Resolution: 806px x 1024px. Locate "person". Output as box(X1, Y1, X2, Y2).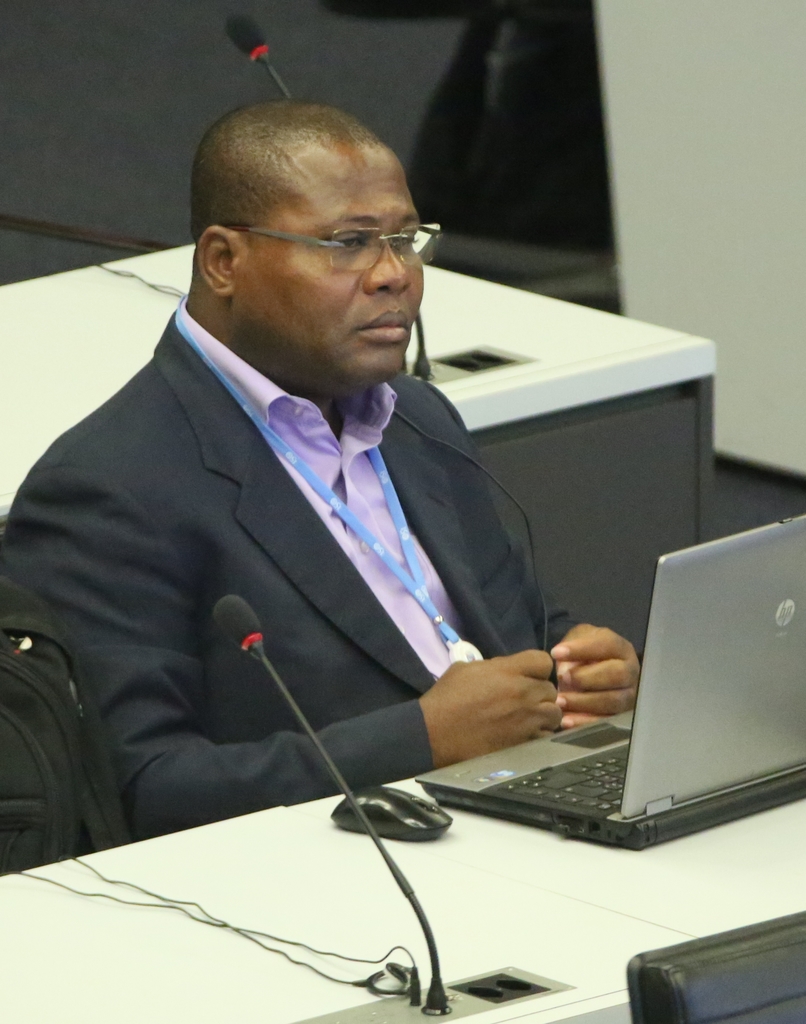
box(69, 44, 650, 962).
